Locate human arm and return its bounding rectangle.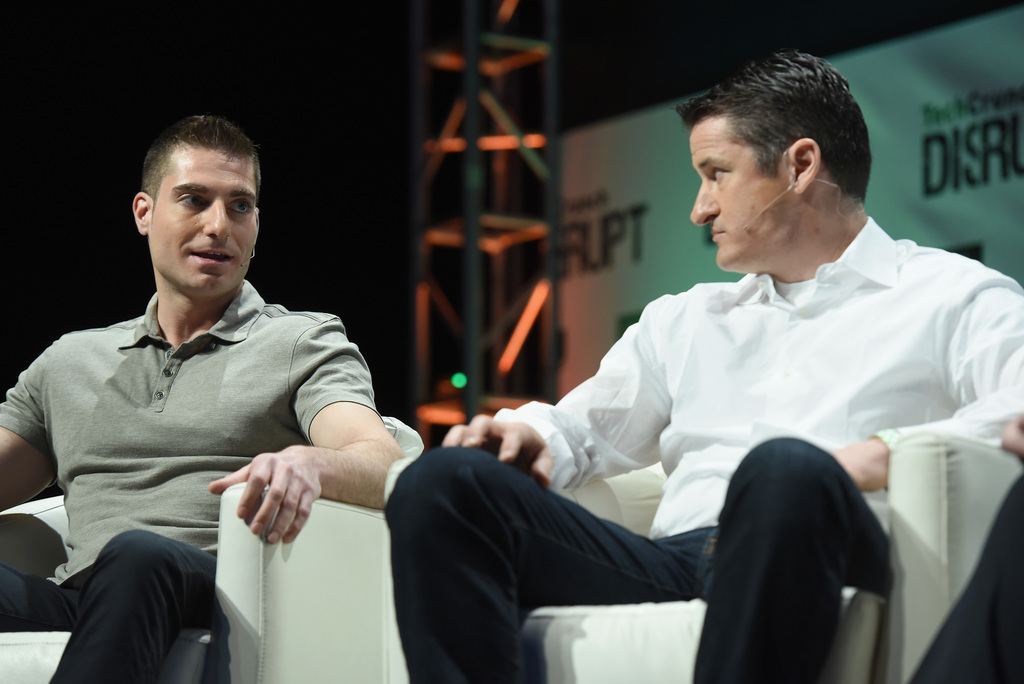
<region>444, 305, 668, 493</region>.
